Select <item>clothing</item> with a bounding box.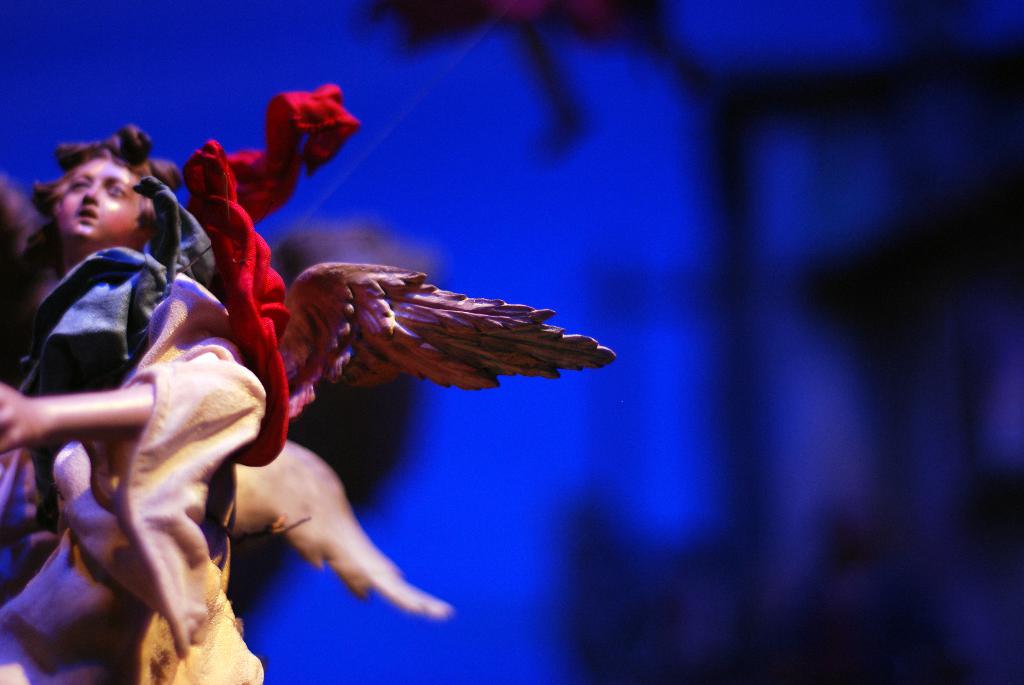
13, 178, 221, 562.
